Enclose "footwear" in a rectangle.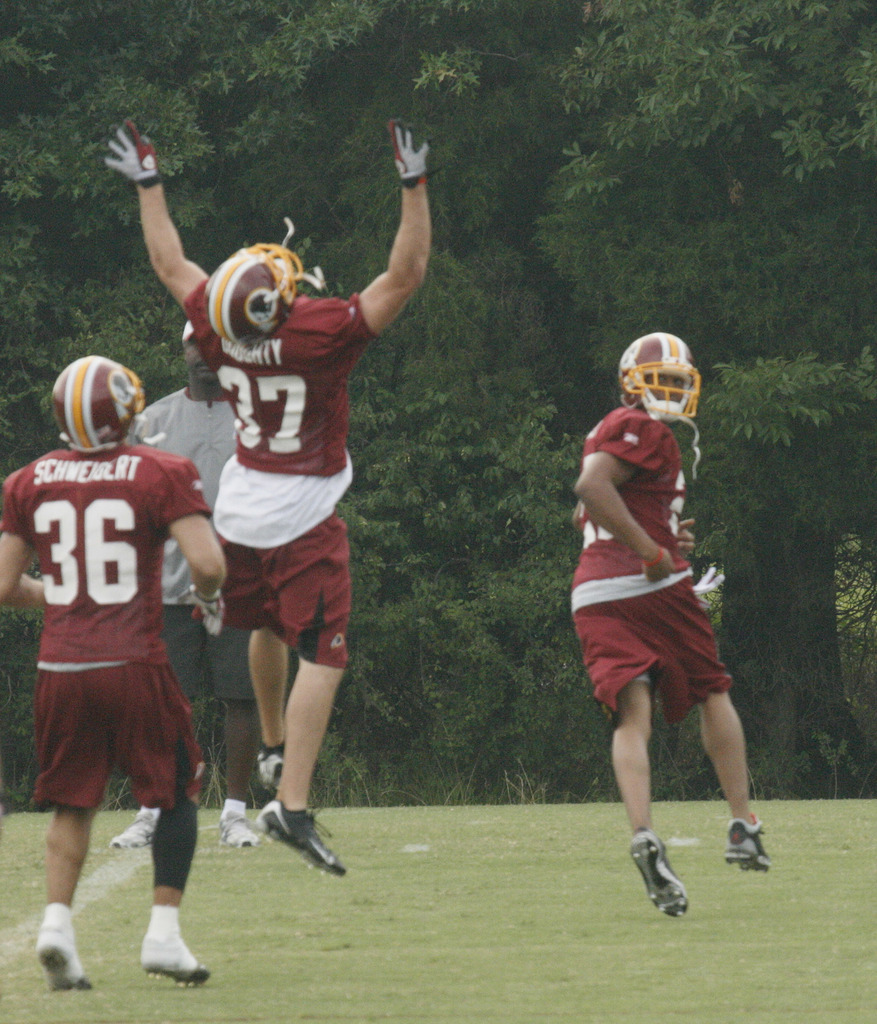
region(261, 756, 286, 795).
